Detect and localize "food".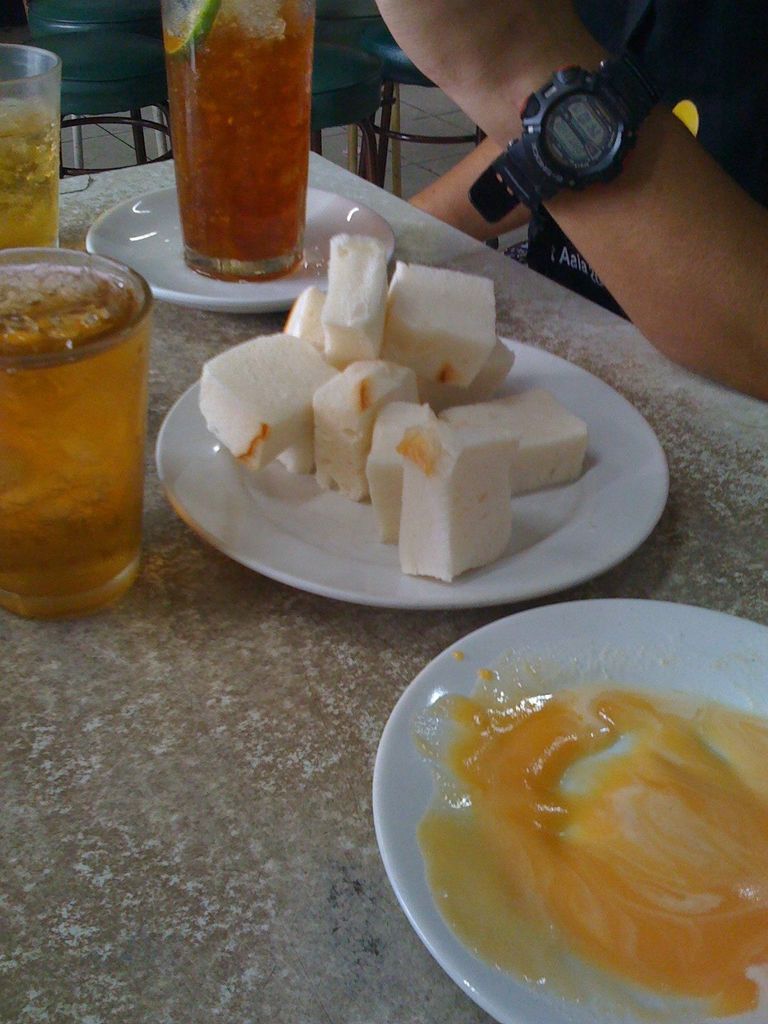
Localized at pyautogui.locateOnScreen(195, 239, 591, 586).
